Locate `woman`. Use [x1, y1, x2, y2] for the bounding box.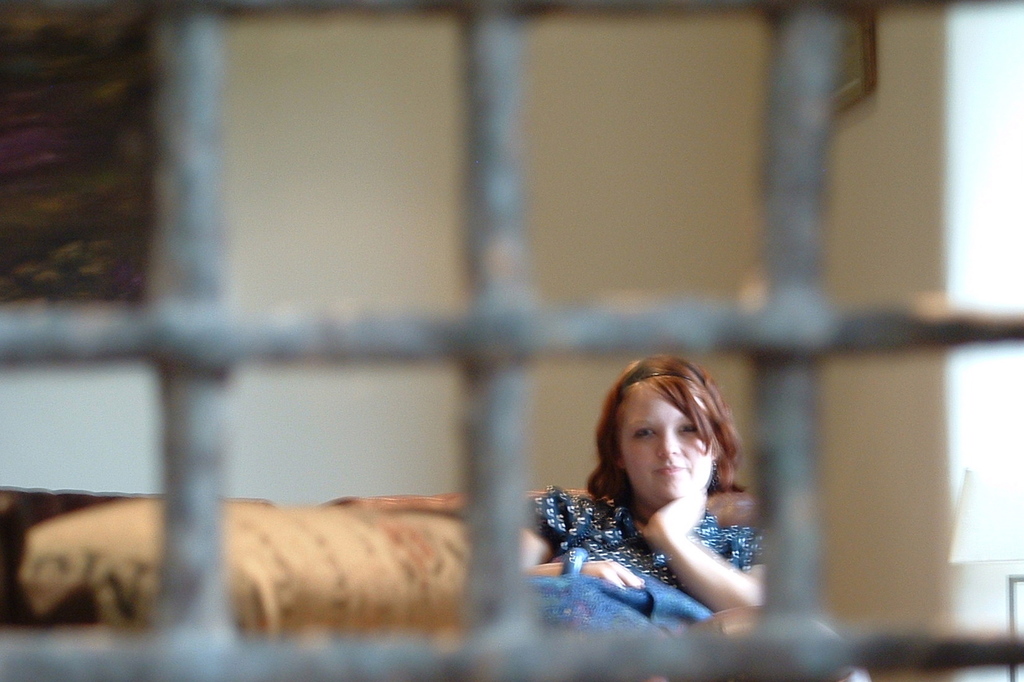
[538, 354, 784, 640].
